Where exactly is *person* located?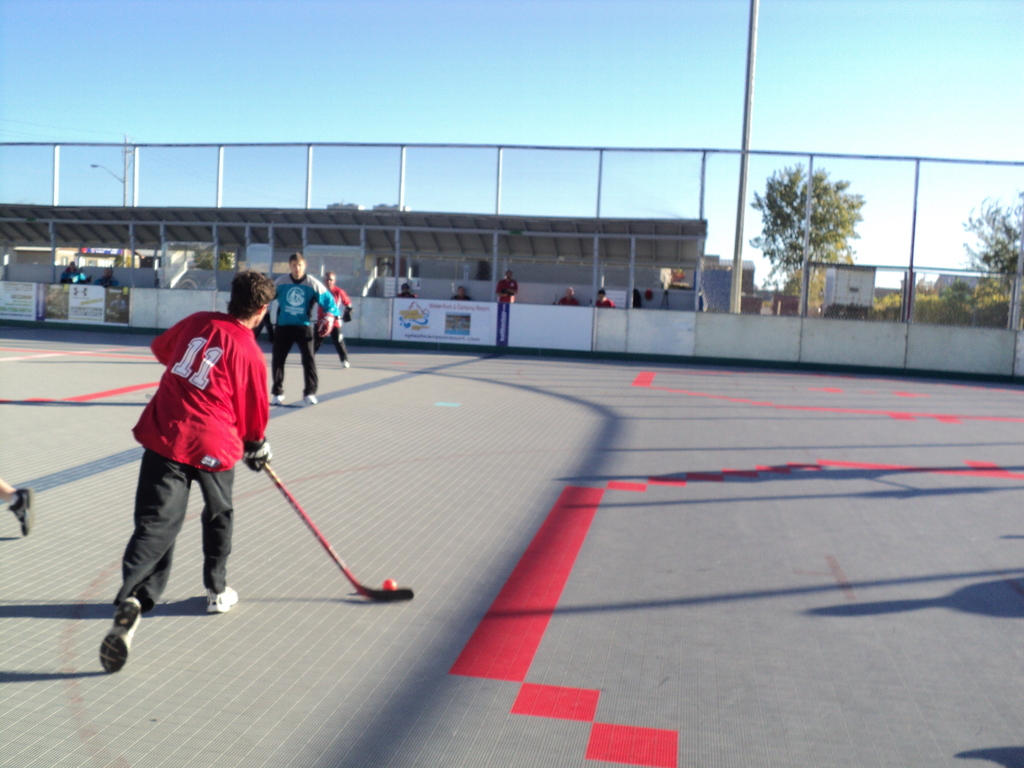
Its bounding box is detection(595, 288, 615, 306).
